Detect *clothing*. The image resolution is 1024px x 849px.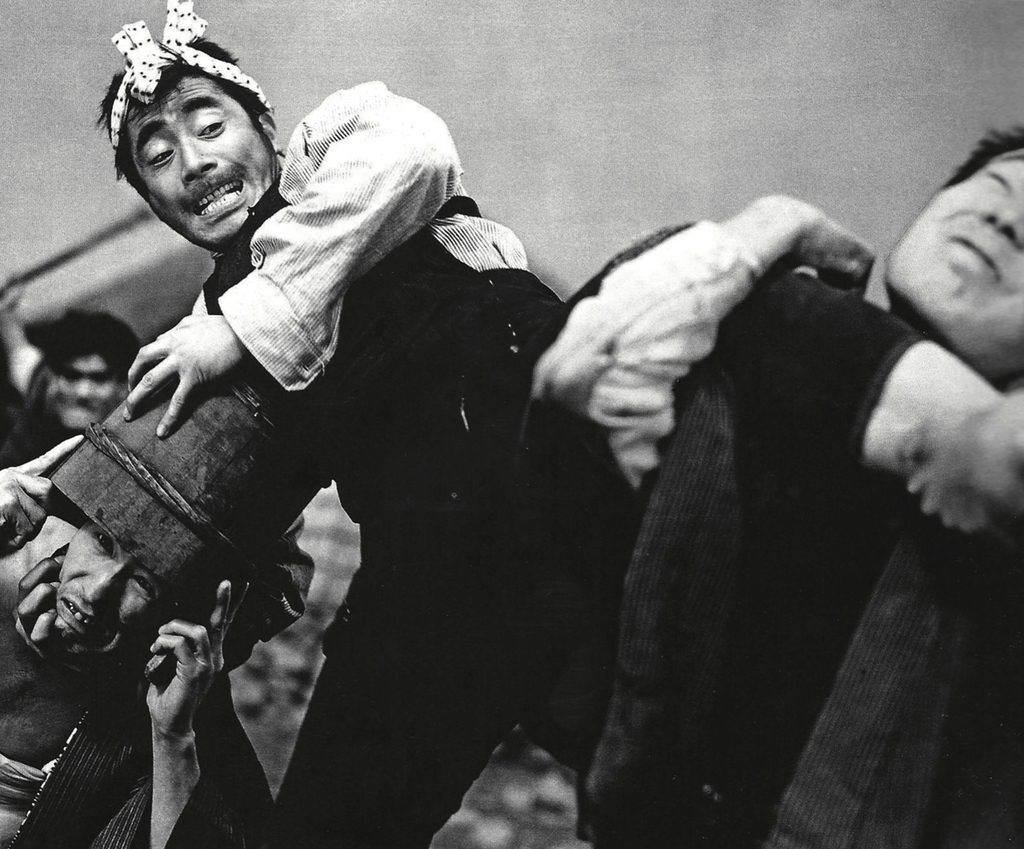
{"x1": 0, "y1": 342, "x2": 87, "y2": 464}.
